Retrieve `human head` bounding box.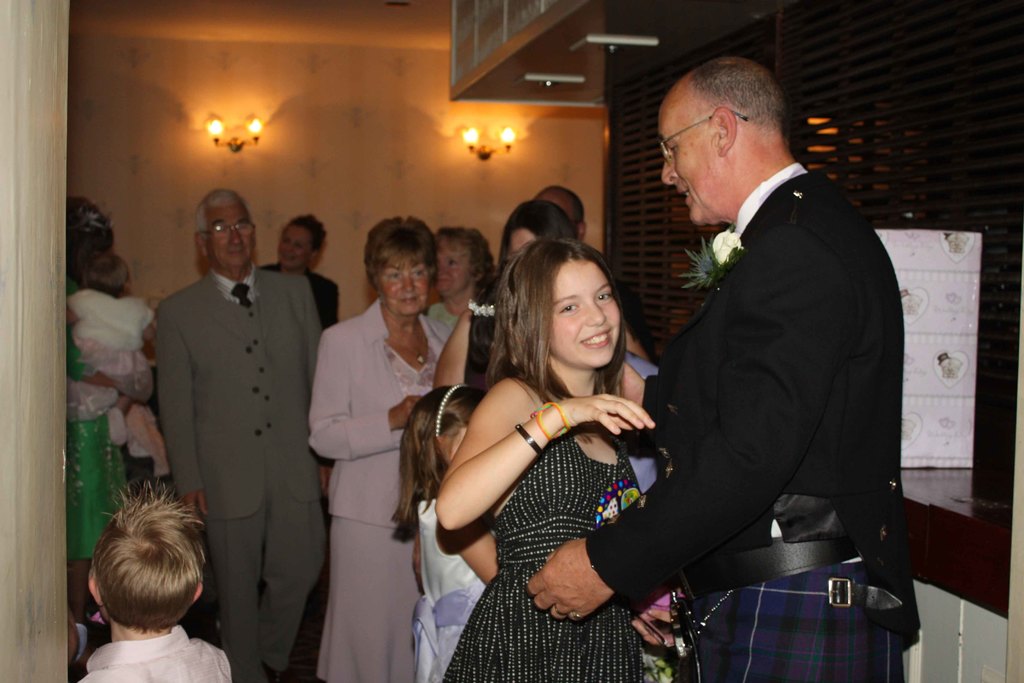
Bounding box: (659, 54, 788, 231).
